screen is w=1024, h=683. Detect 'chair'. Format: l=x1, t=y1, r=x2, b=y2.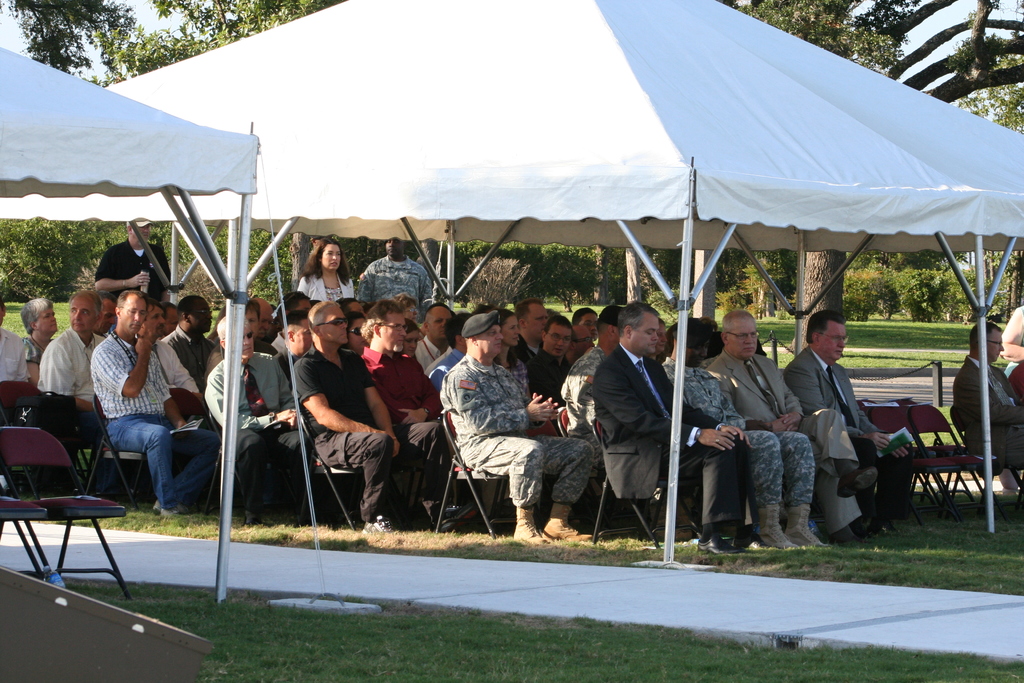
l=209, t=406, r=294, b=520.
